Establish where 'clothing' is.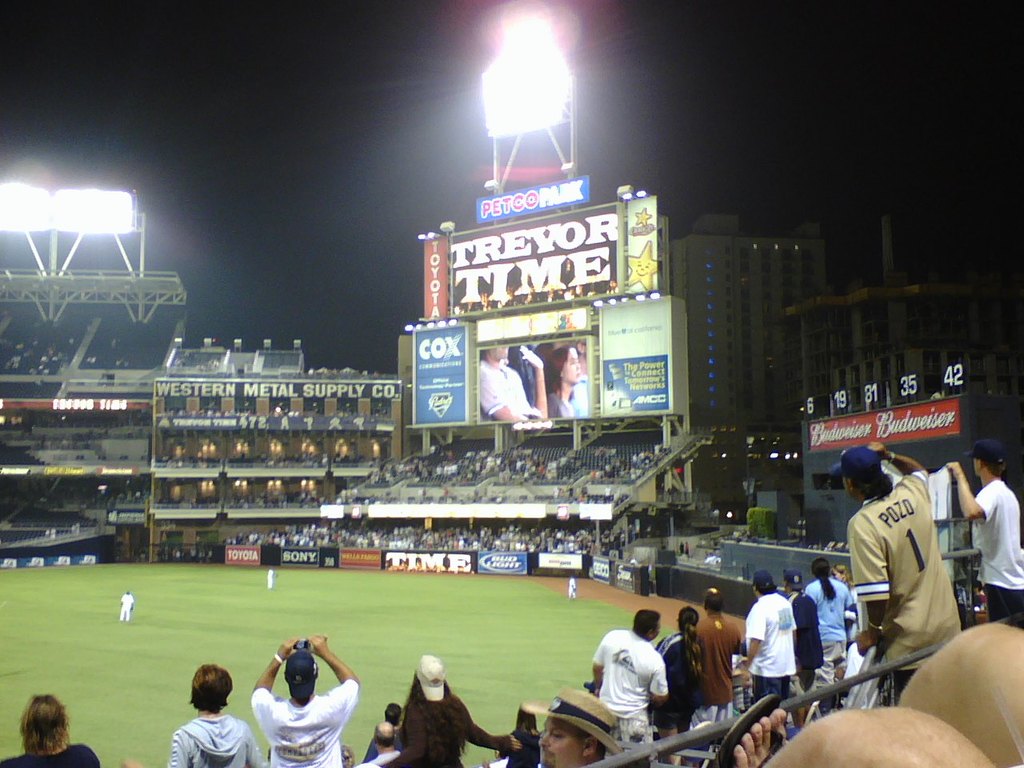
Established at x1=251 y1=679 x2=362 y2=767.
